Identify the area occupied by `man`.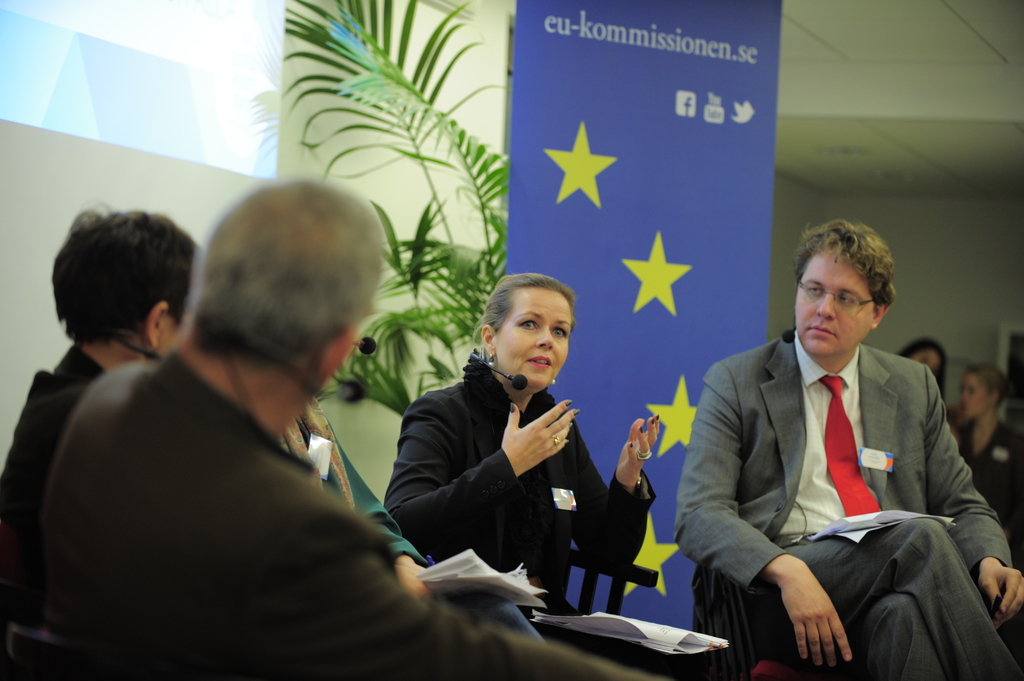
Area: BBox(42, 180, 692, 680).
